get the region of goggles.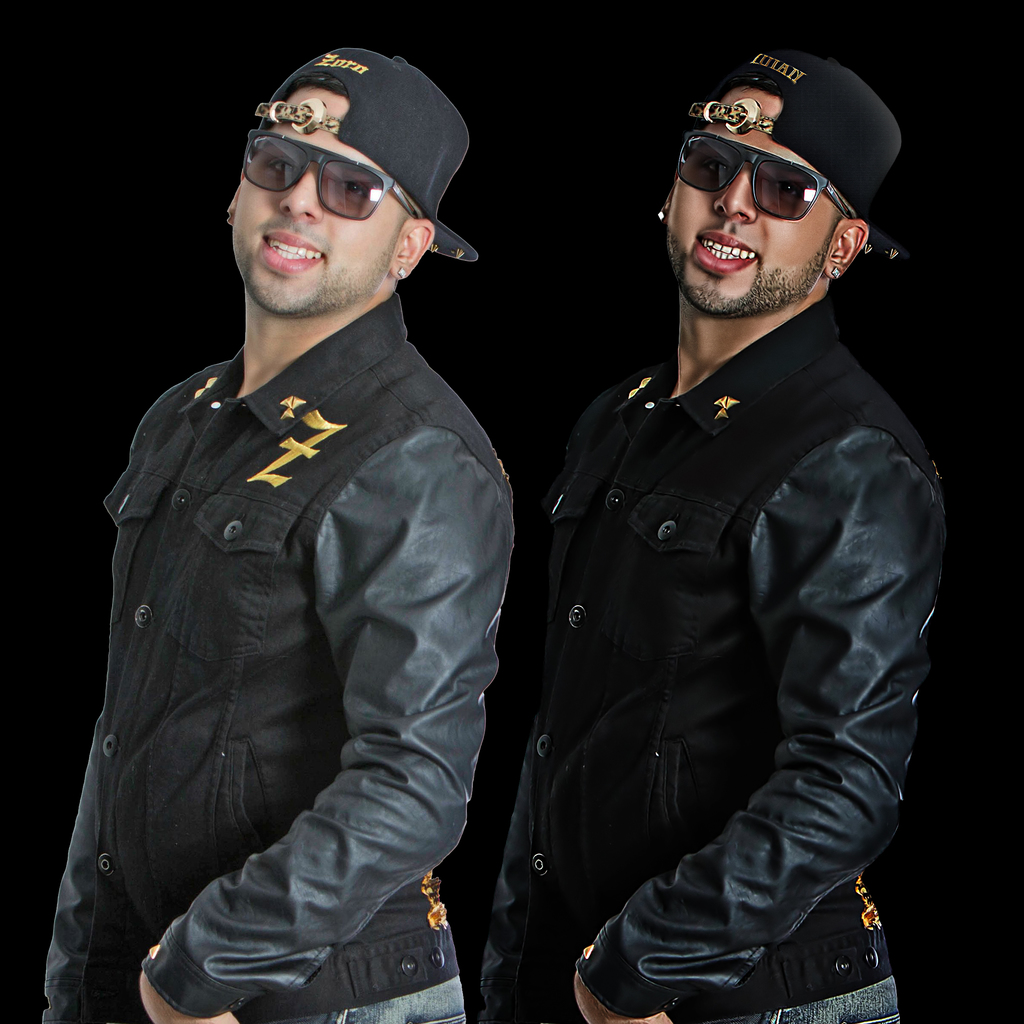
[x1=245, y1=125, x2=418, y2=223].
